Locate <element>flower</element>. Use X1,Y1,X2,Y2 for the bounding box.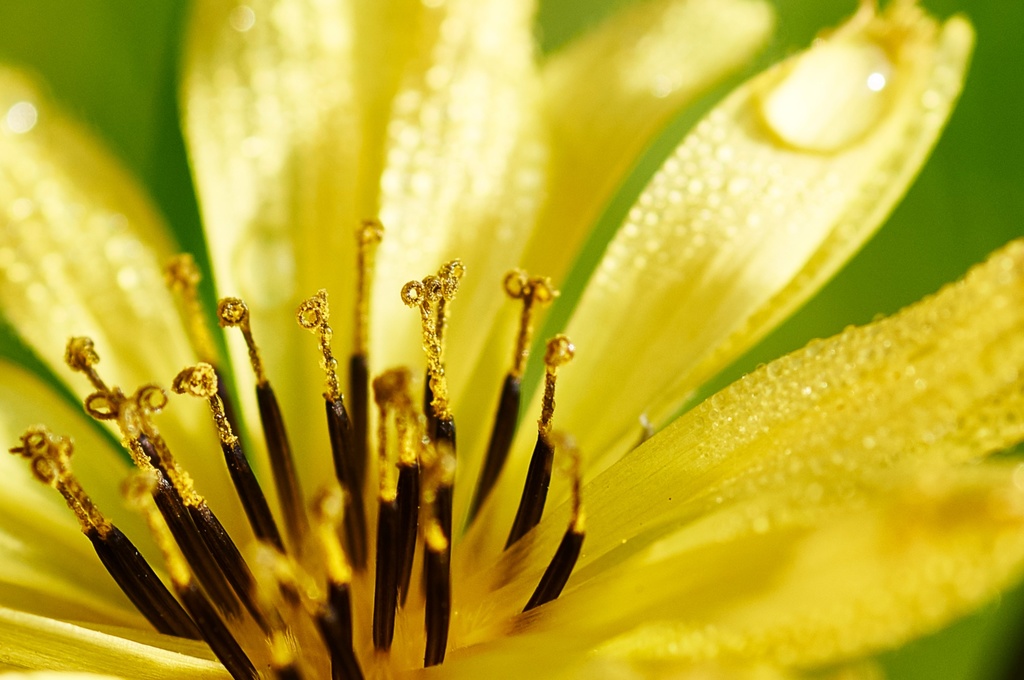
114,15,934,675.
